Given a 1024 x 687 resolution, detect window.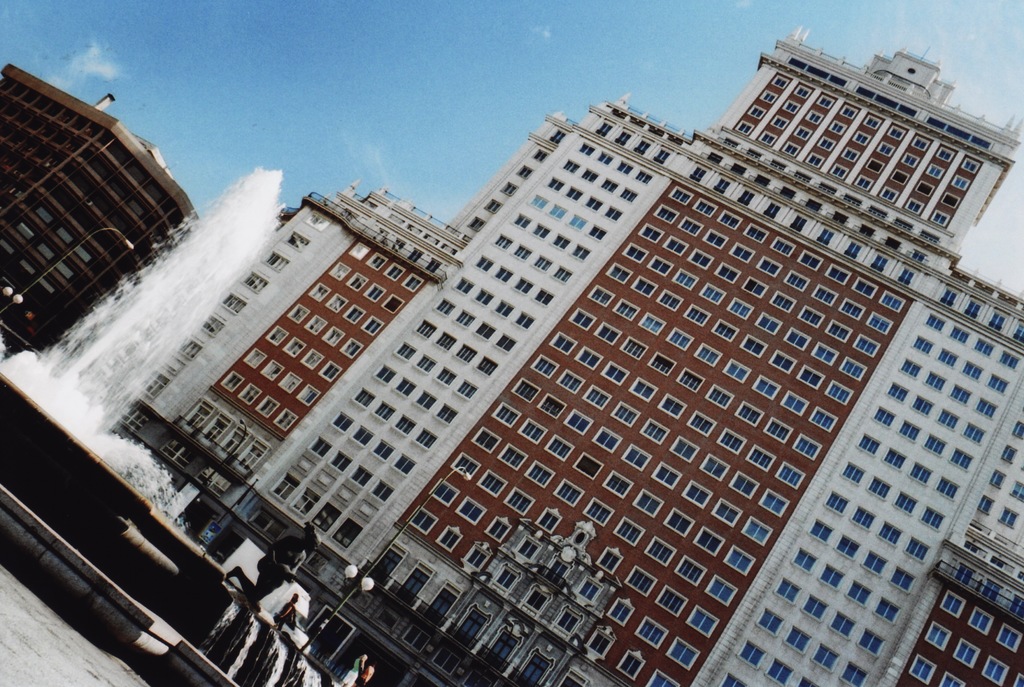
pyautogui.locateOnScreen(329, 520, 360, 545).
